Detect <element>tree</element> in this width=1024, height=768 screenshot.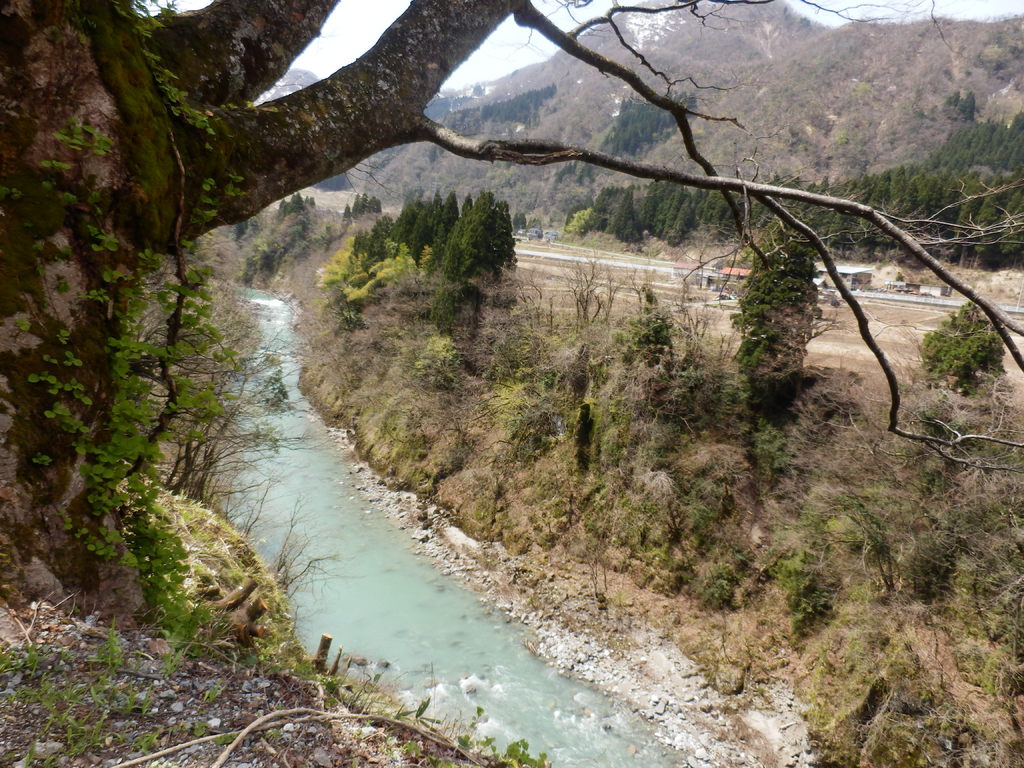
Detection: region(0, 0, 1021, 623).
